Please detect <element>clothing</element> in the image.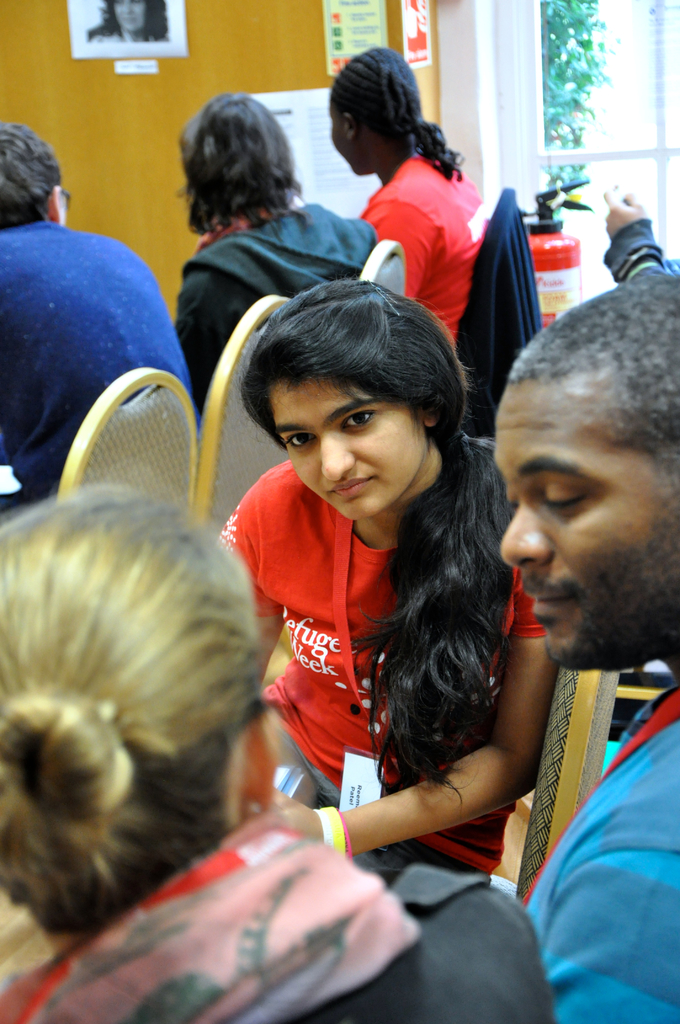
(527,694,679,1023).
